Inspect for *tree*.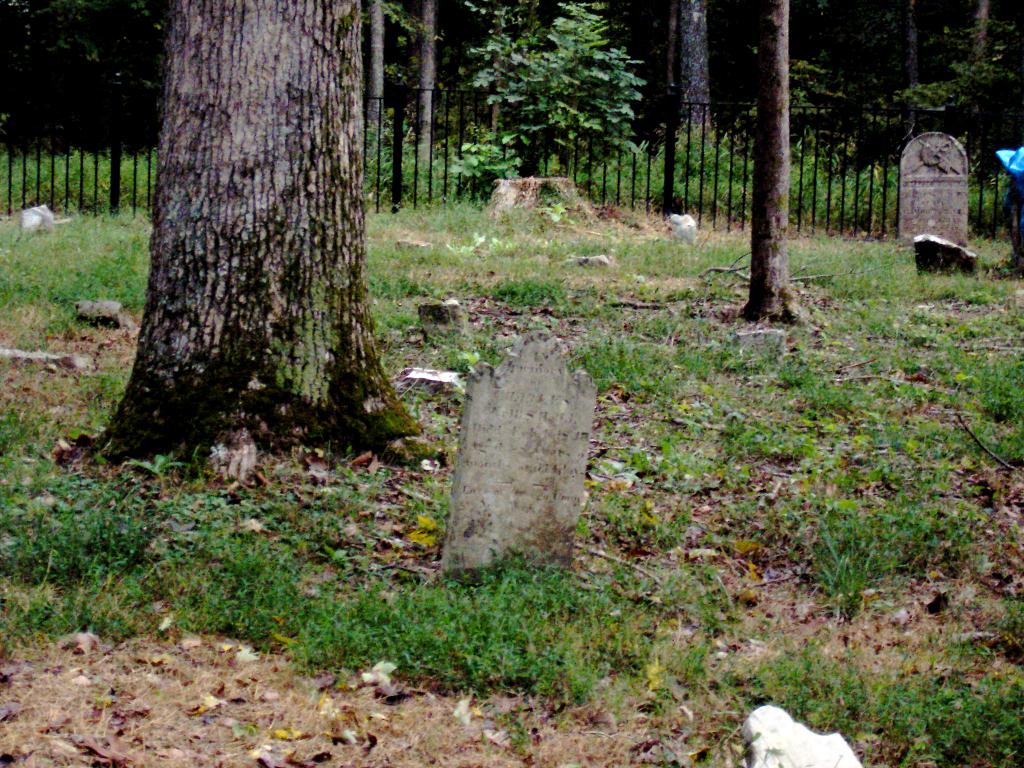
Inspection: (737, 0, 811, 321).
